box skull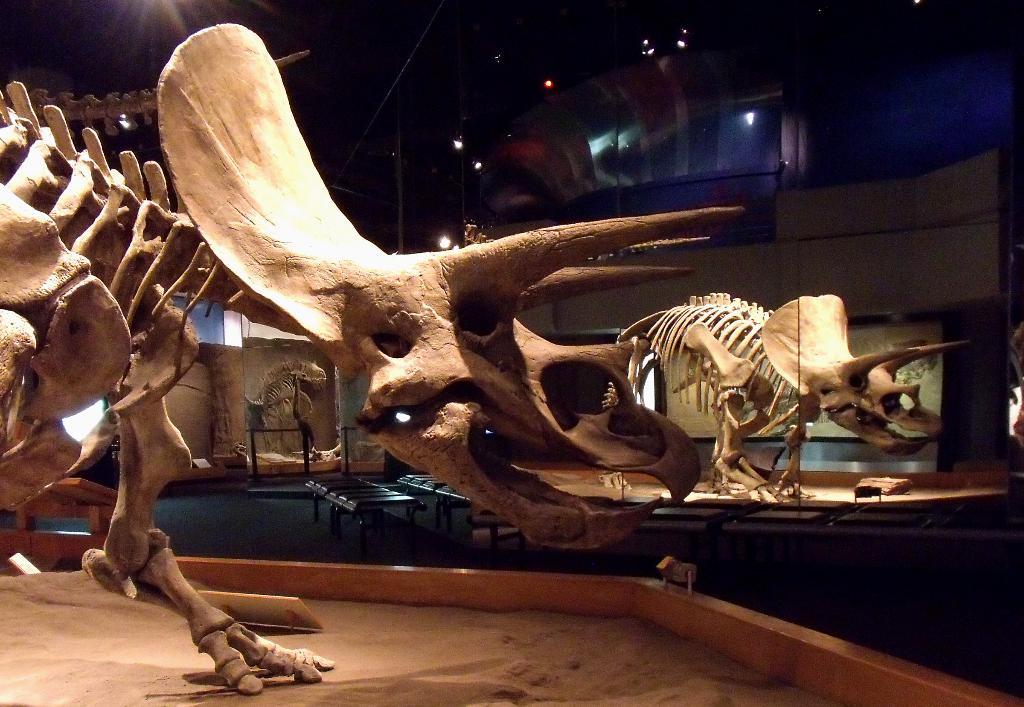
(154, 22, 746, 549)
